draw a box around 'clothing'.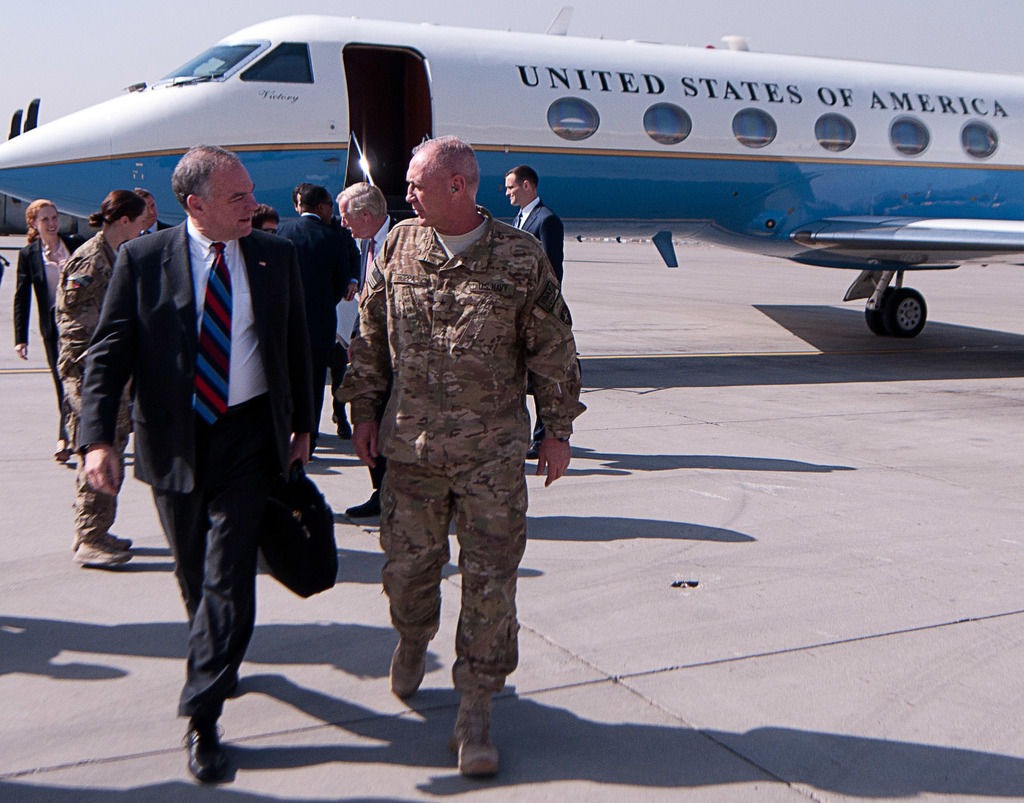
bbox(58, 223, 157, 569).
